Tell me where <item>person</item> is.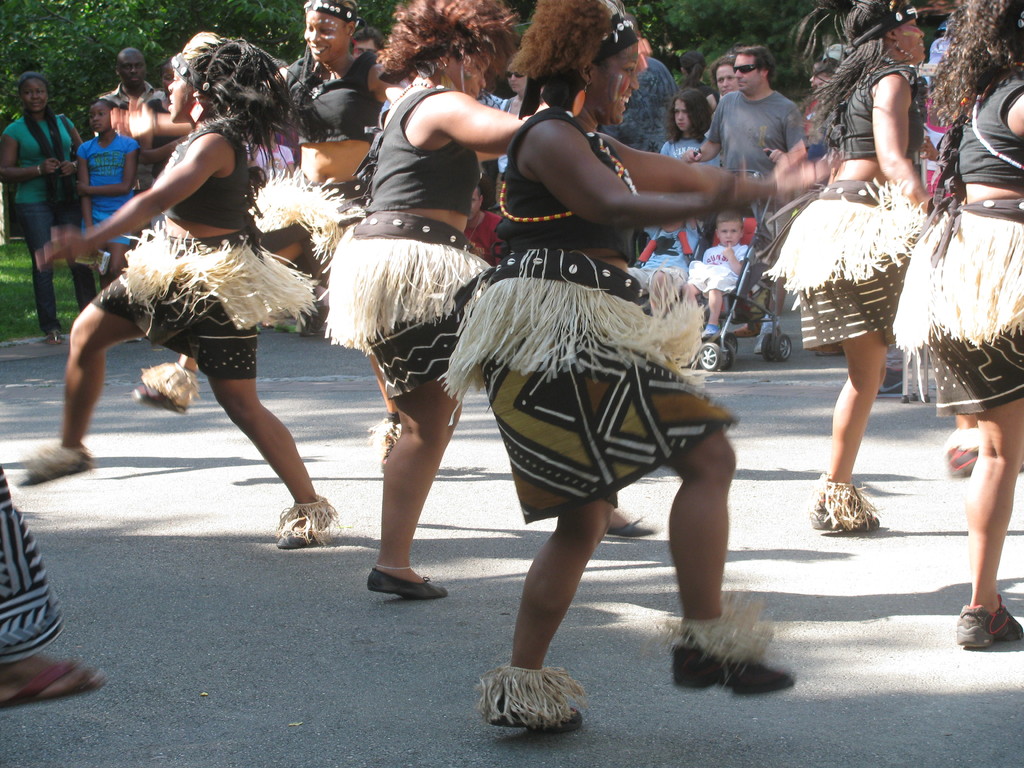
<item>person</item> is at rect(77, 98, 134, 282).
